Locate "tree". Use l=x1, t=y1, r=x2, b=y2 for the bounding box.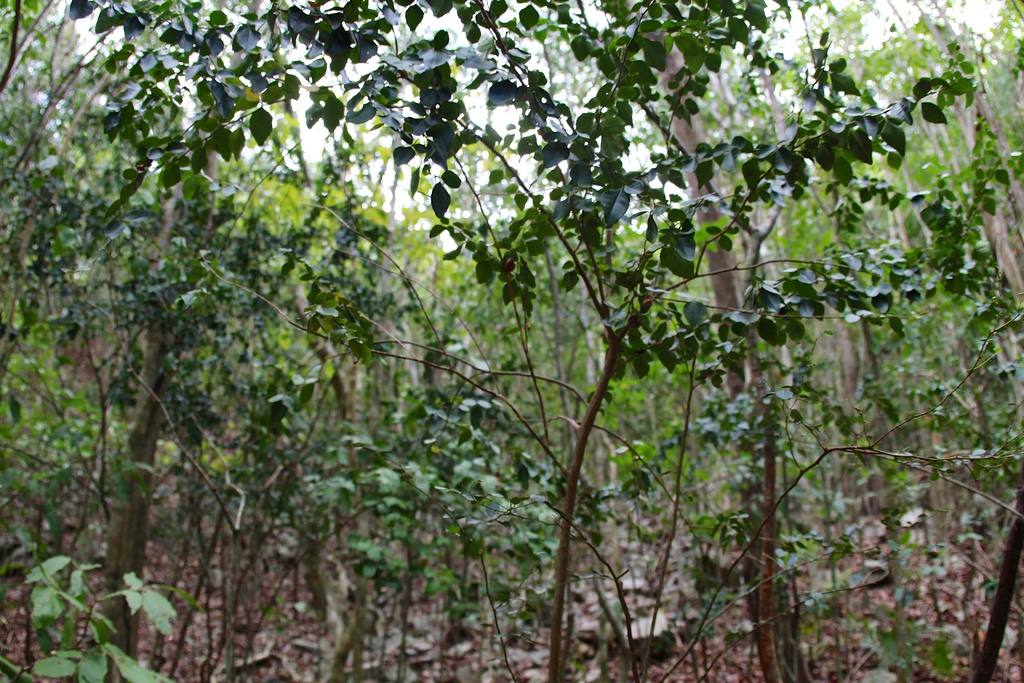
l=431, t=0, r=671, b=554.
